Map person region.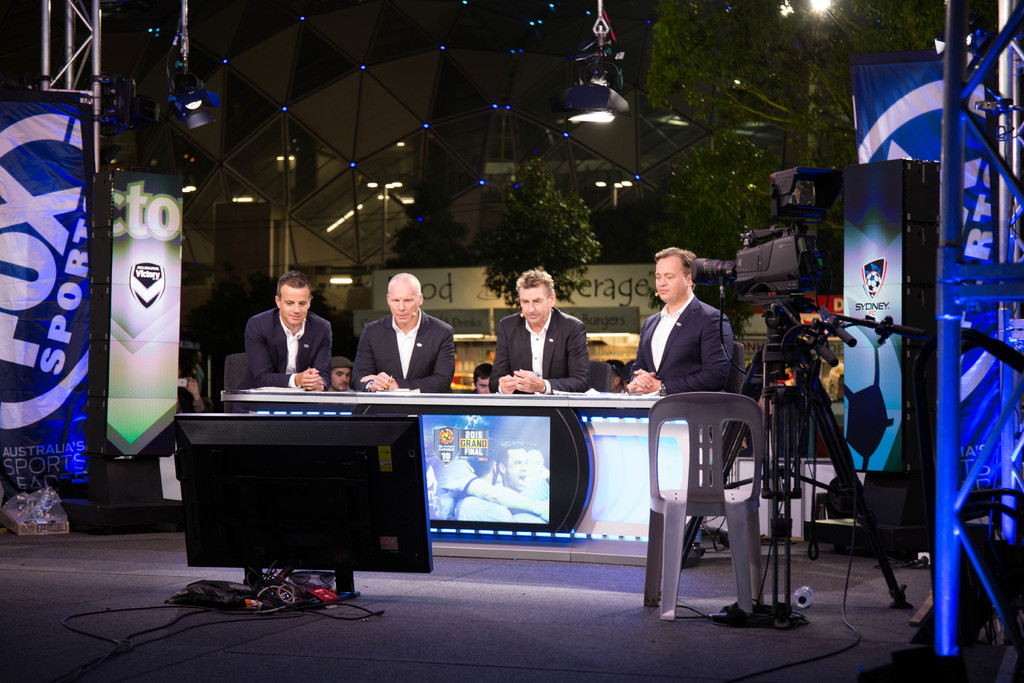
Mapped to <box>627,245,735,396</box>.
